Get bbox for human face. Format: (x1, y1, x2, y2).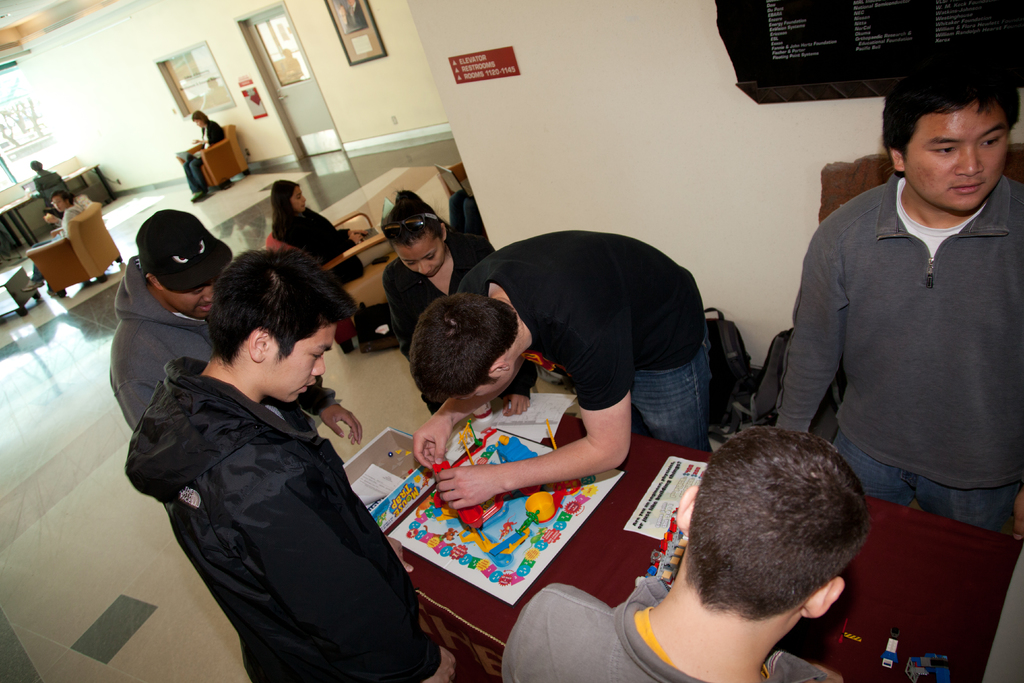
(173, 283, 212, 315).
